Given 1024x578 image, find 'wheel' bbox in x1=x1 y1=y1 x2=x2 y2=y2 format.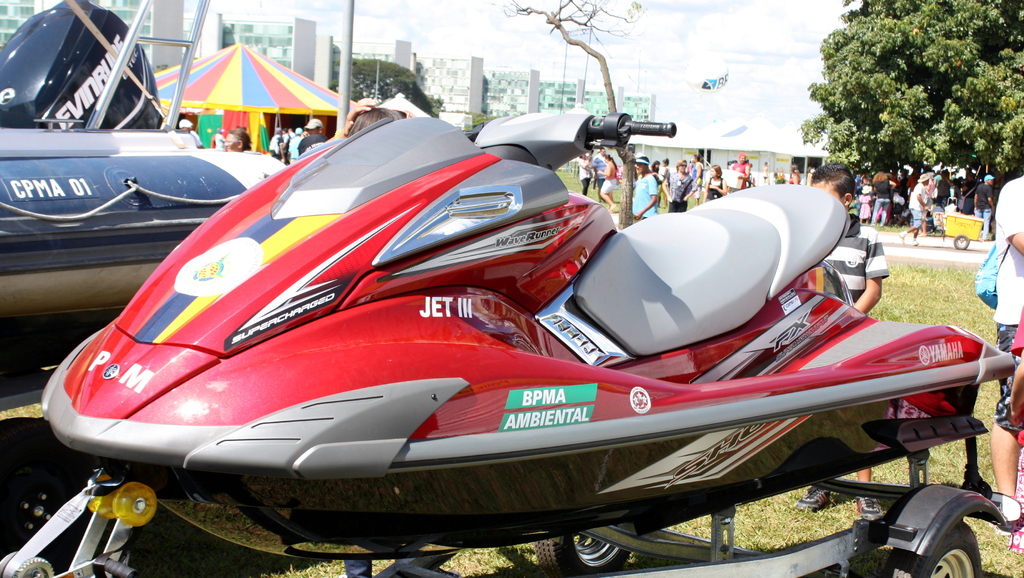
x1=558 y1=524 x2=648 y2=577.
